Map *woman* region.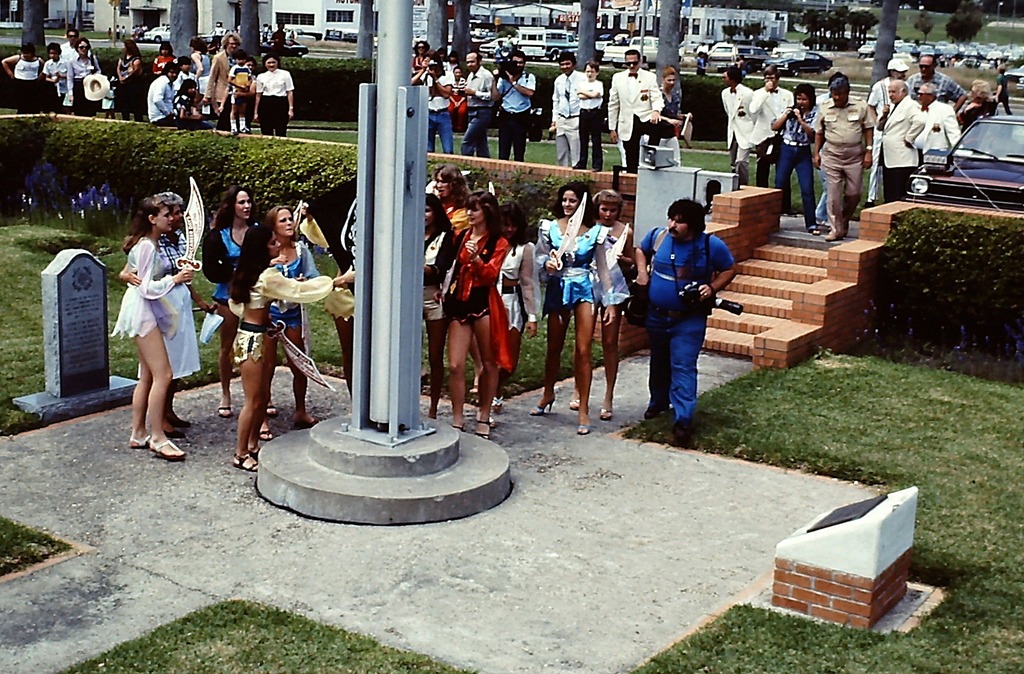
Mapped to crop(97, 182, 198, 467).
